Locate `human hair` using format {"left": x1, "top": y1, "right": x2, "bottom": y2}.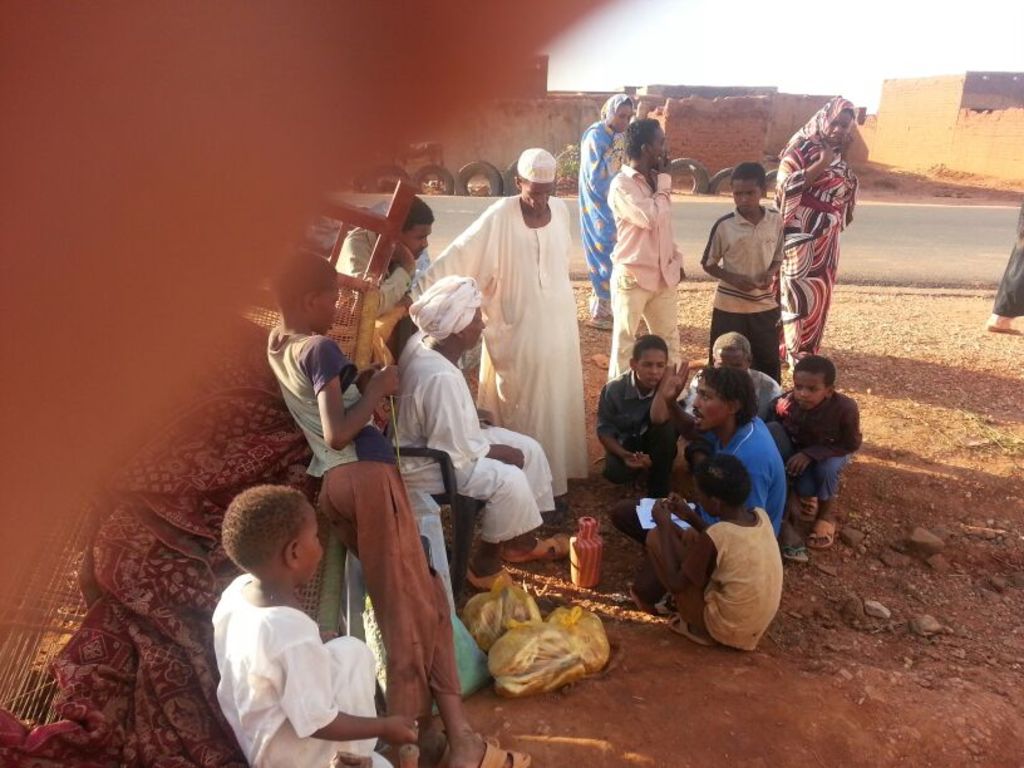
{"left": 624, "top": 118, "right": 659, "bottom": 163}.
